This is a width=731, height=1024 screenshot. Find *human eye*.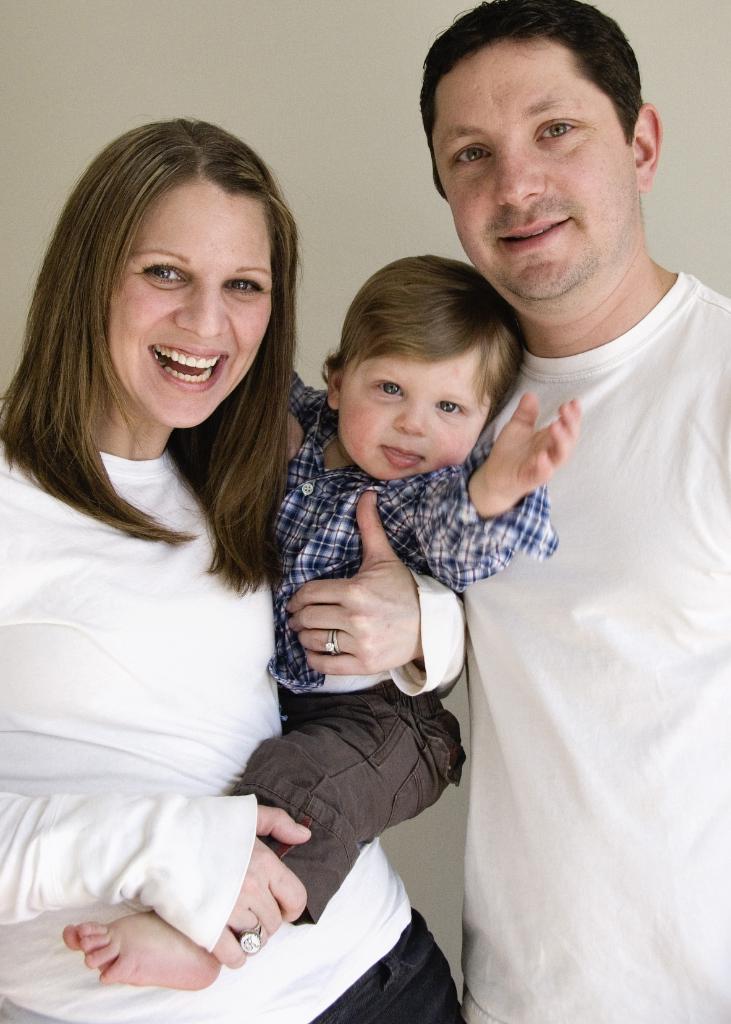
Bounding box: x1=433 y1=393 x2=468 y2=419.
